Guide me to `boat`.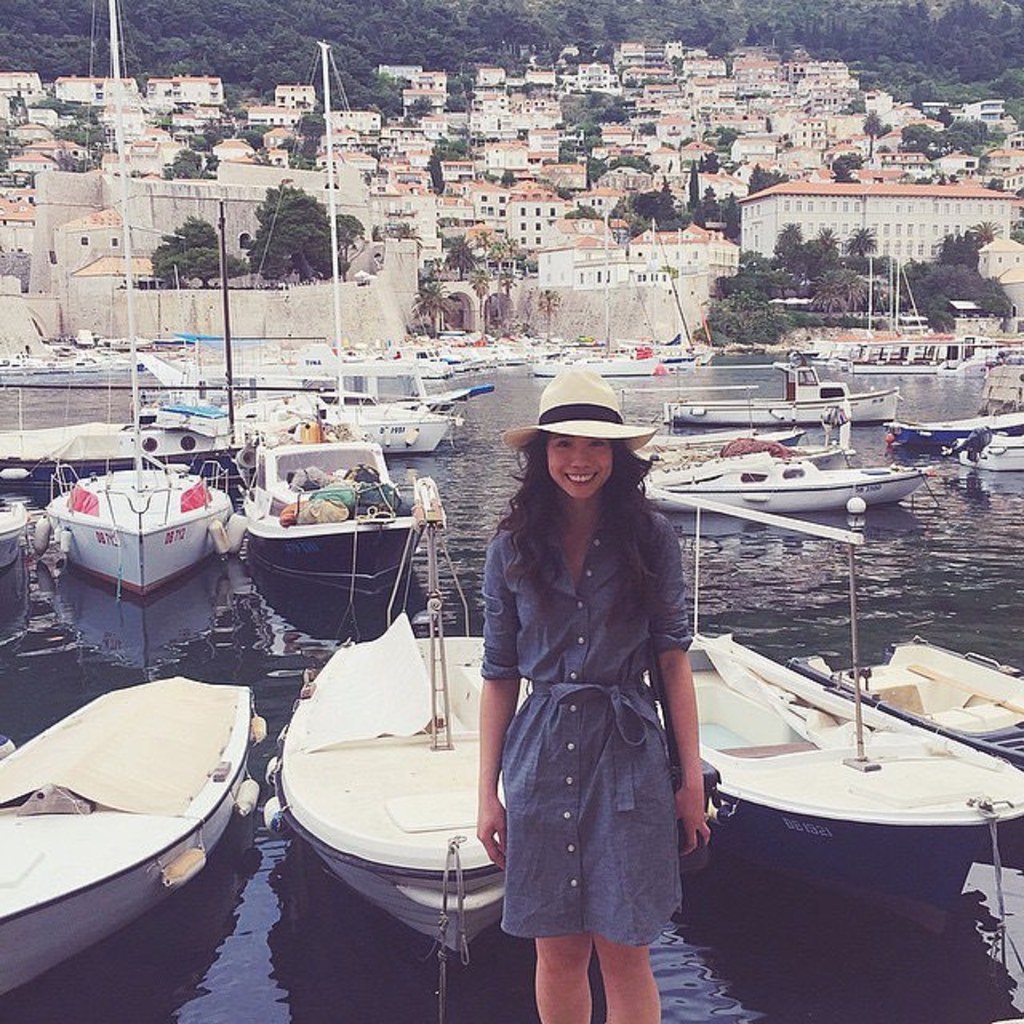
Guidance: [left=643, top=440, right=926, bottom=526].
